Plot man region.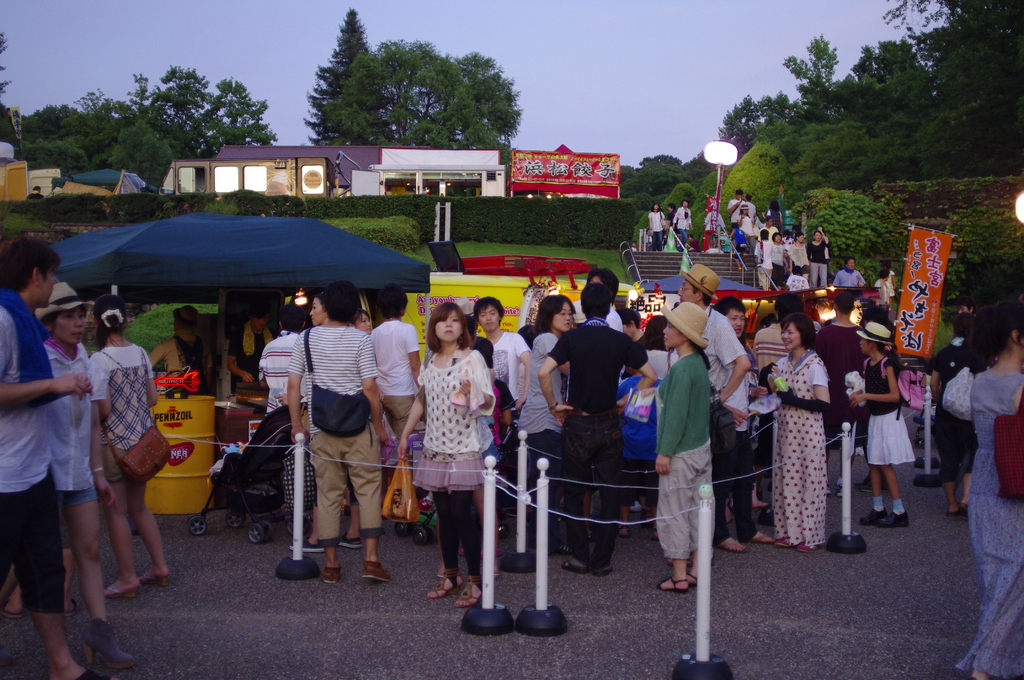
Plotted at 832 257 865 286.
